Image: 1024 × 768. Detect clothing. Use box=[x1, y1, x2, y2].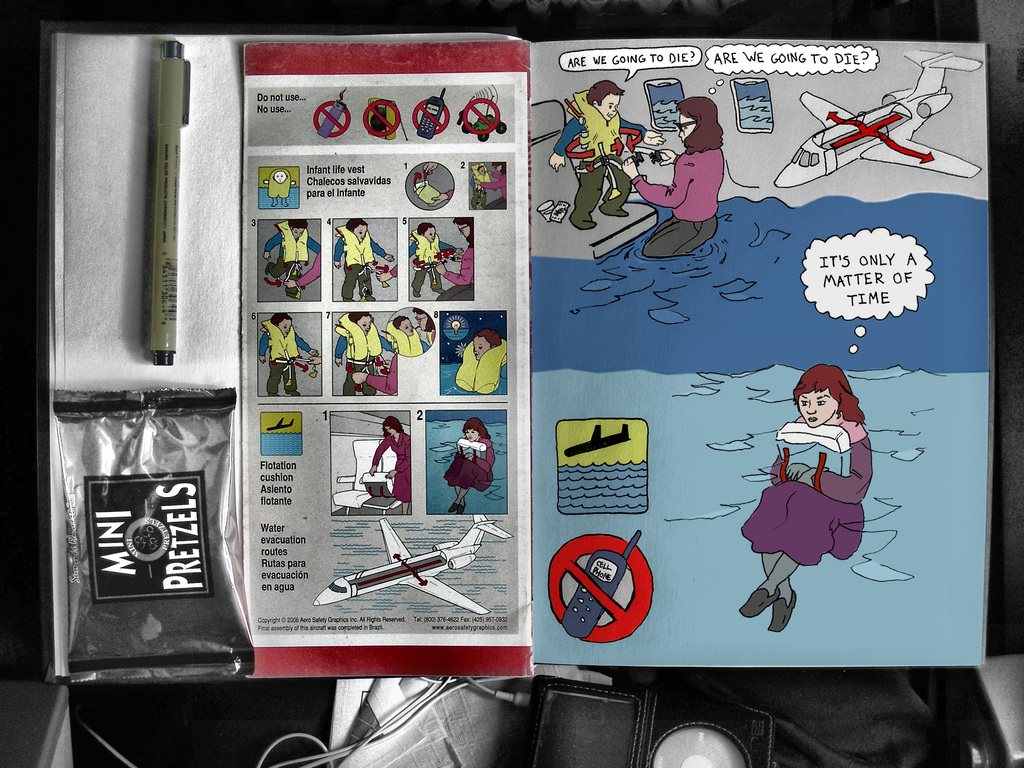
box=[258, 319, 311, 392].
